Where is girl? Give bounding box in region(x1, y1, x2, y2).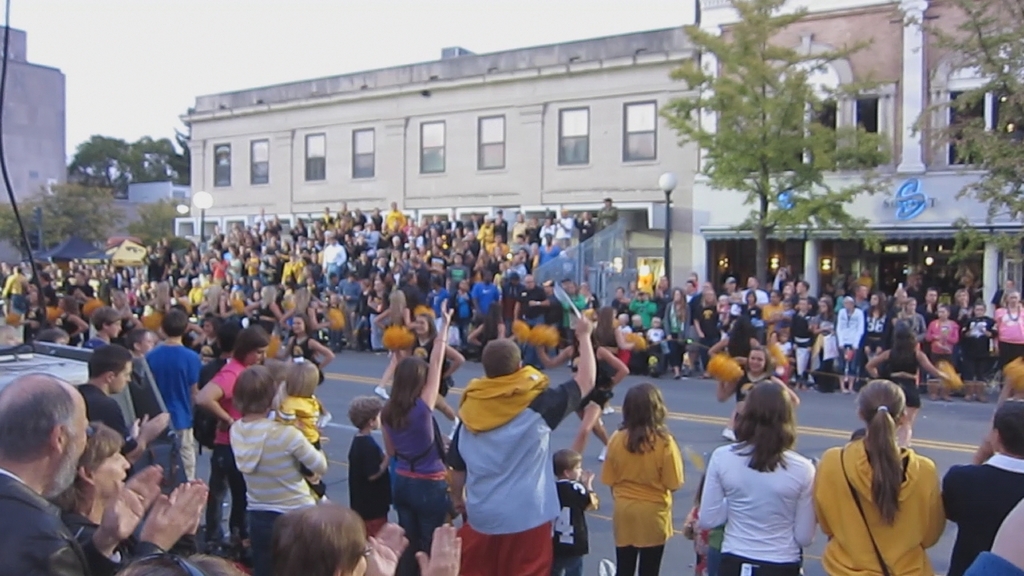
region(898, 297, 924, 343).
